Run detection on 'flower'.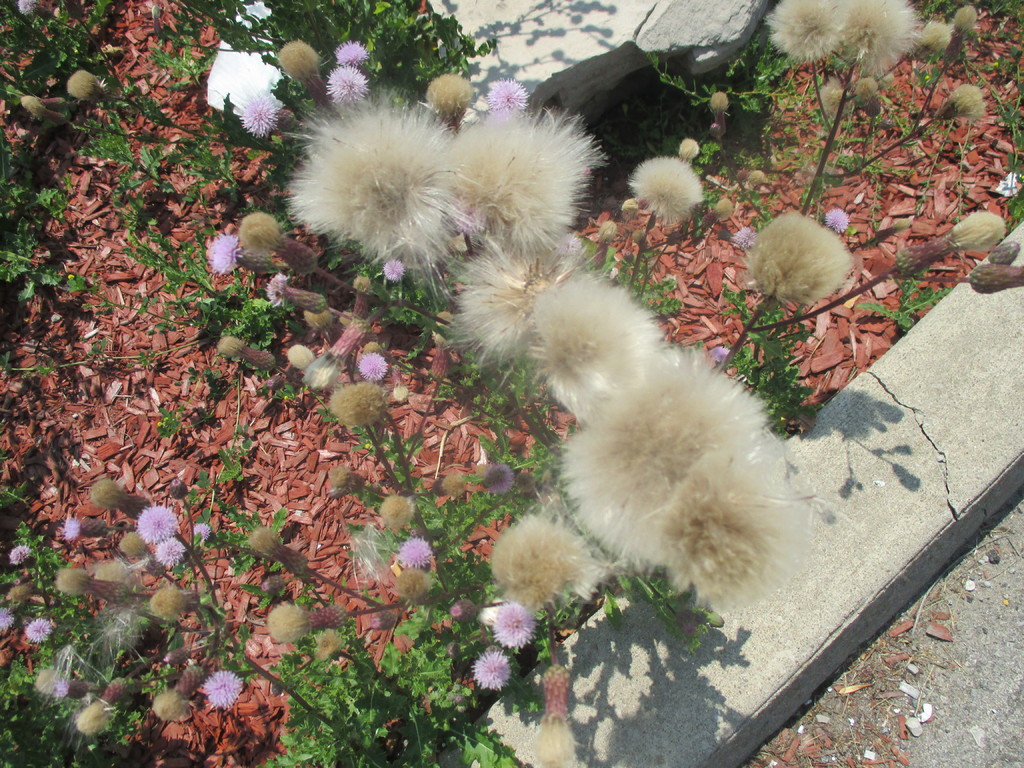
Result: l=472, t=650, r=507, b=691.
